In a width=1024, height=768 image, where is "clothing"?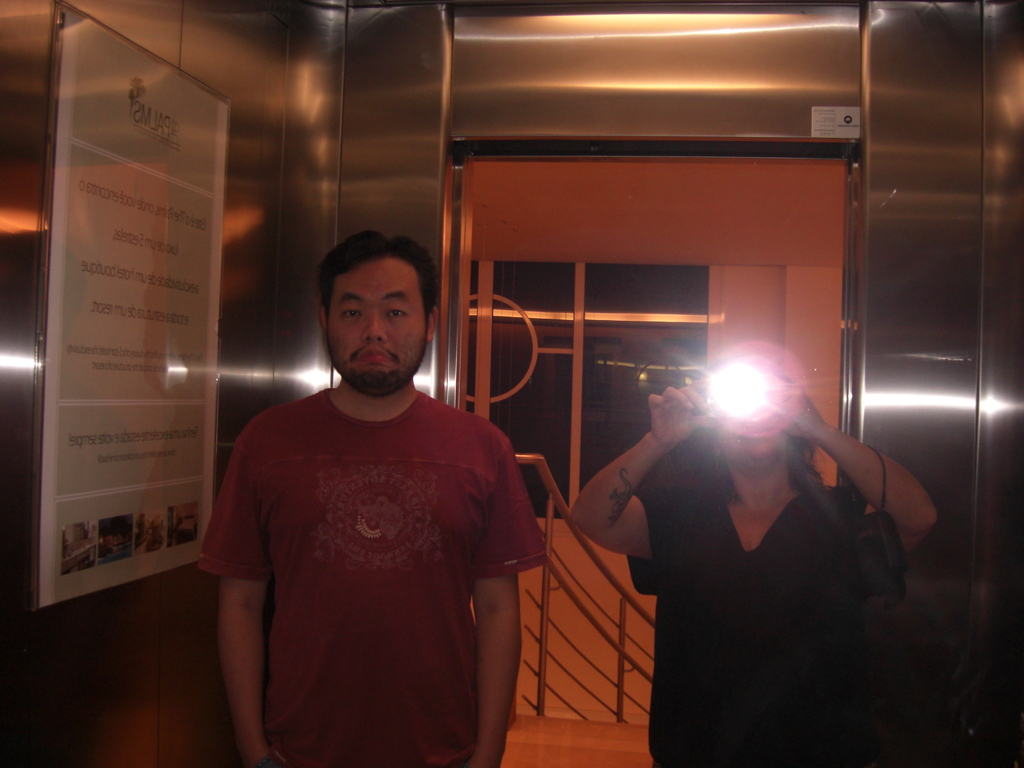
bbox(201, 362, 528, 751).
